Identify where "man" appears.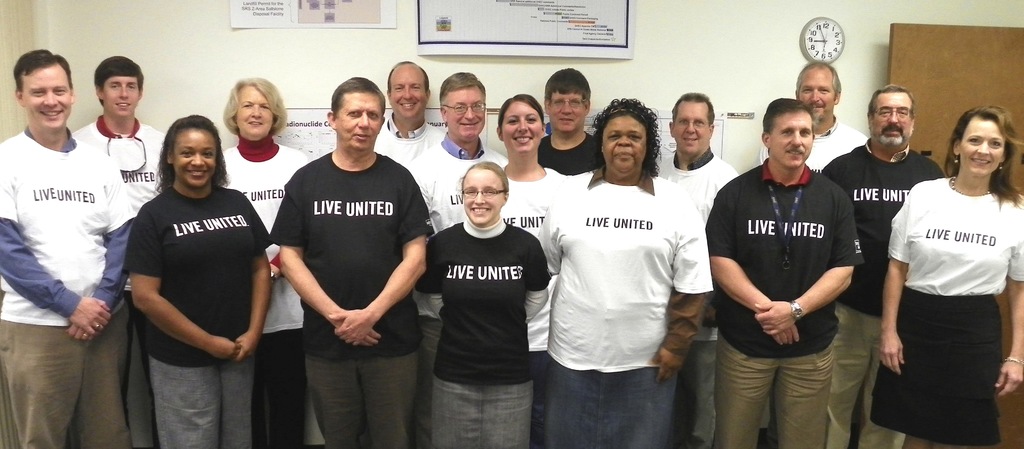
Appears at {"x1": 652, "y1": 93, "x2": 740, "y2": 448}.
